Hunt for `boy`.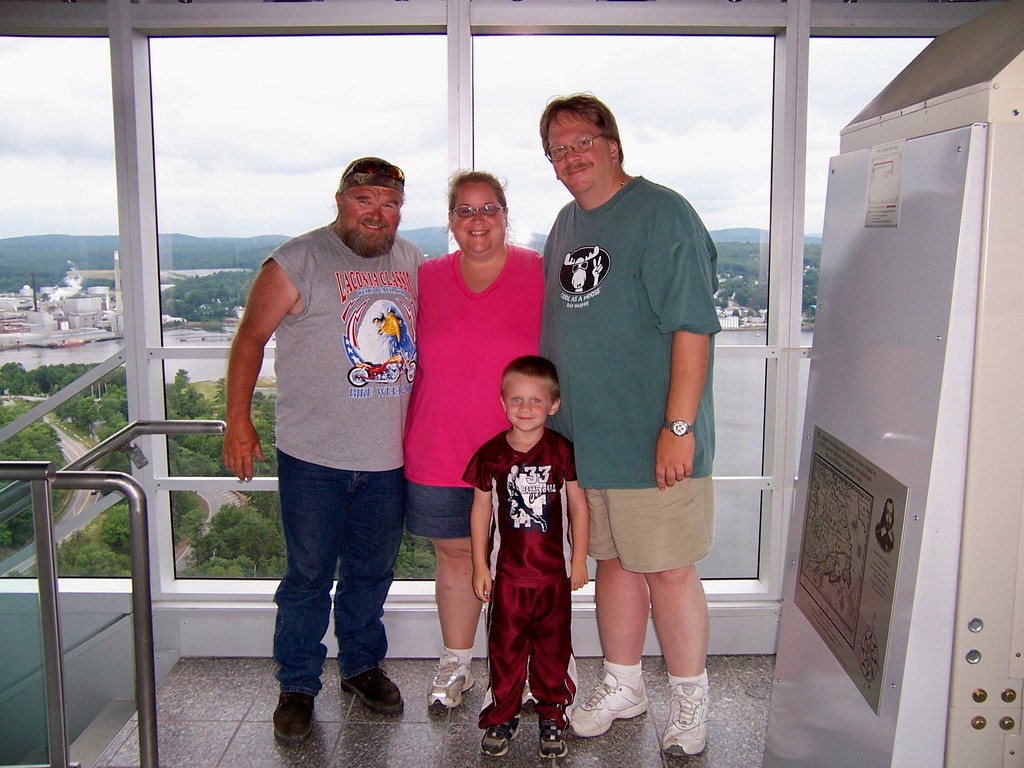
Hunted down at (left=456, top=346, right=584, bottom=761).
